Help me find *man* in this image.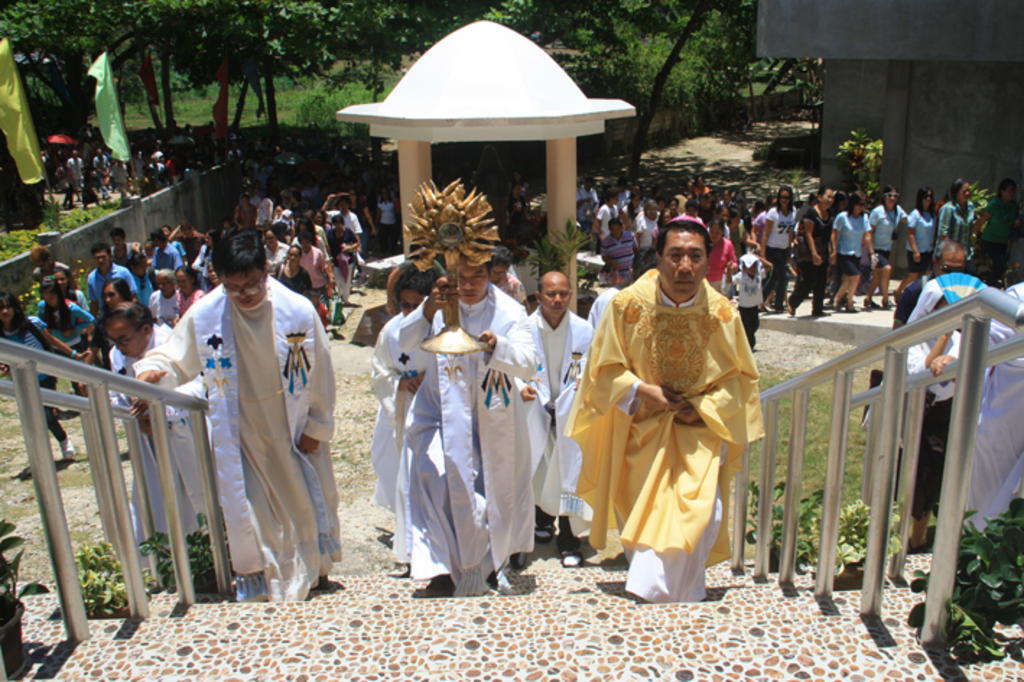
Found it: BBox(891, 234, 968, 329).
